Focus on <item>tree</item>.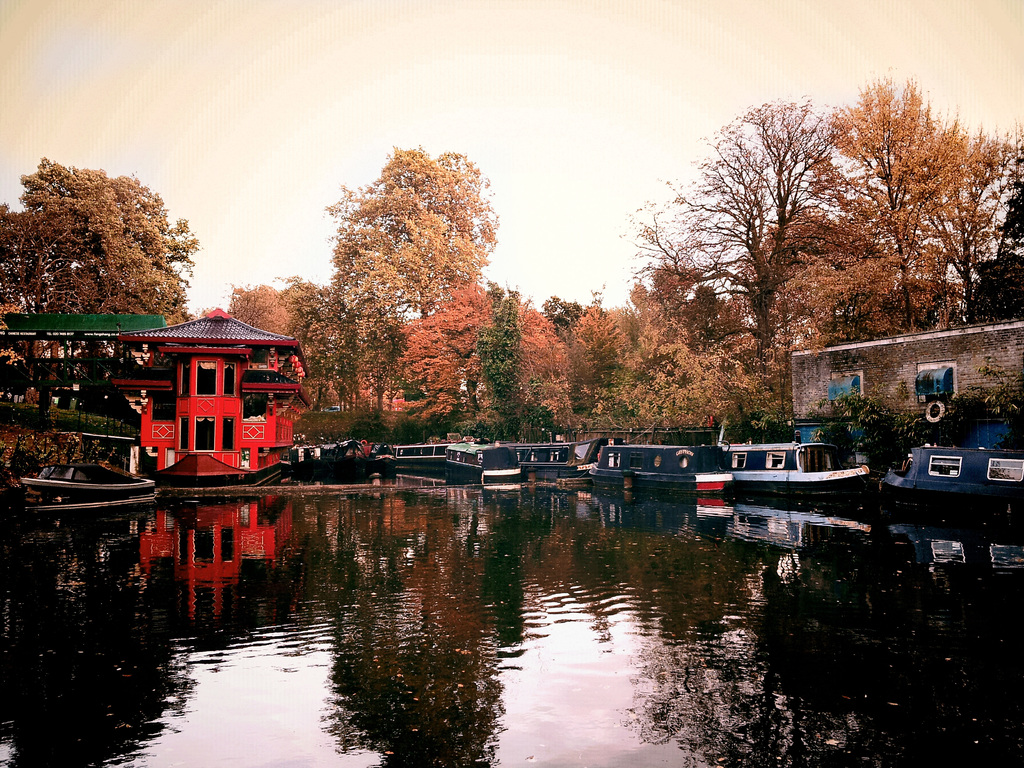
Focused at [0, 155, 205, 433].
